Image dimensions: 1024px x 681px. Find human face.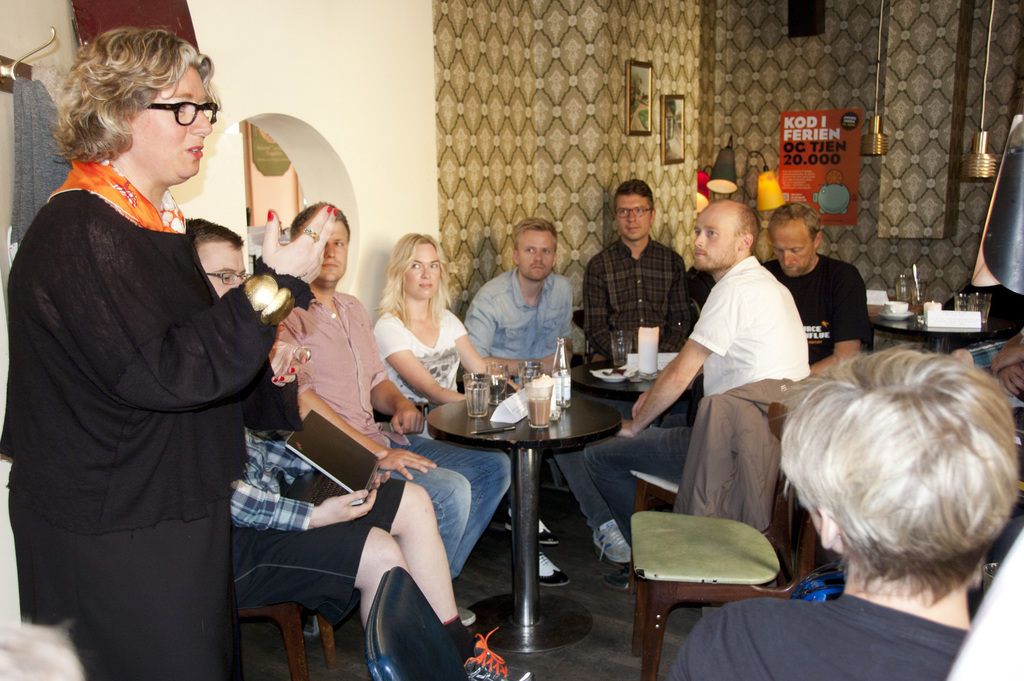
region(618, 193, 652, 243).
